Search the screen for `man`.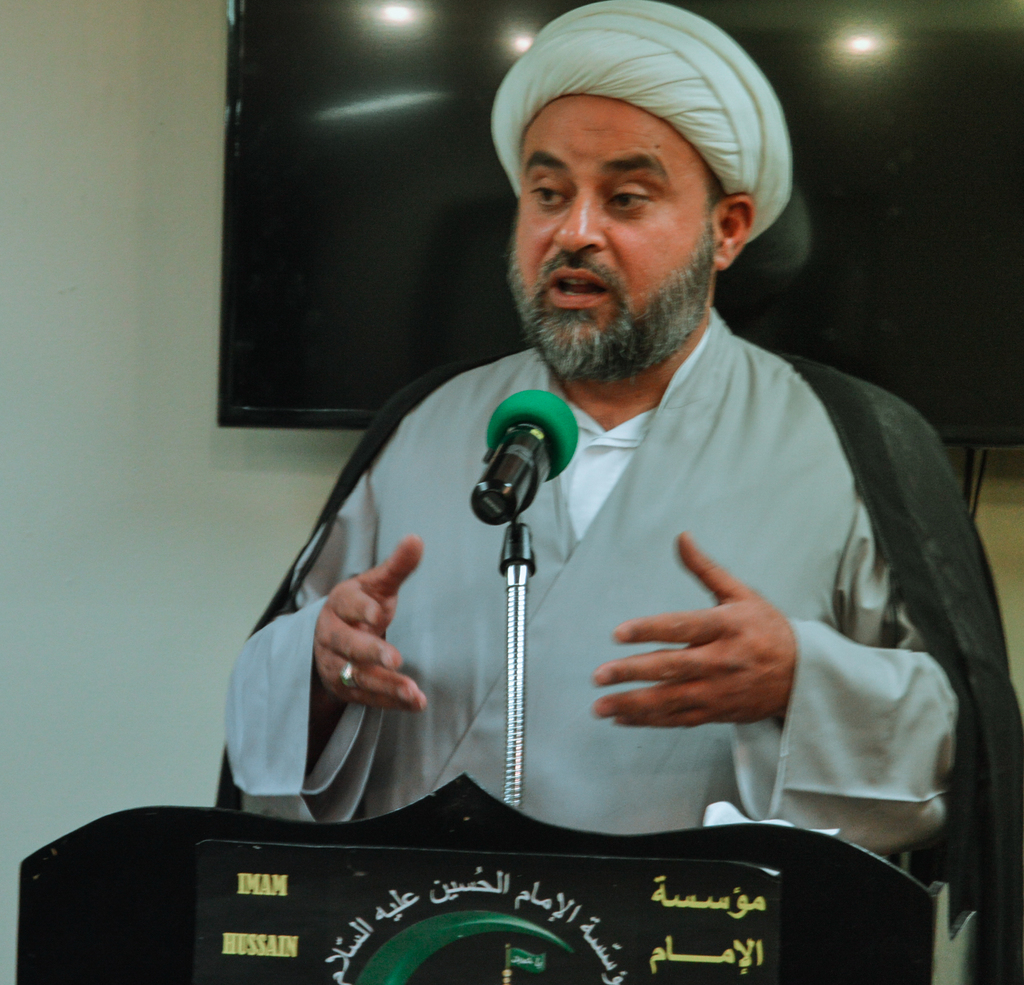
Found at l=199, t=52, r=977, b=912.
